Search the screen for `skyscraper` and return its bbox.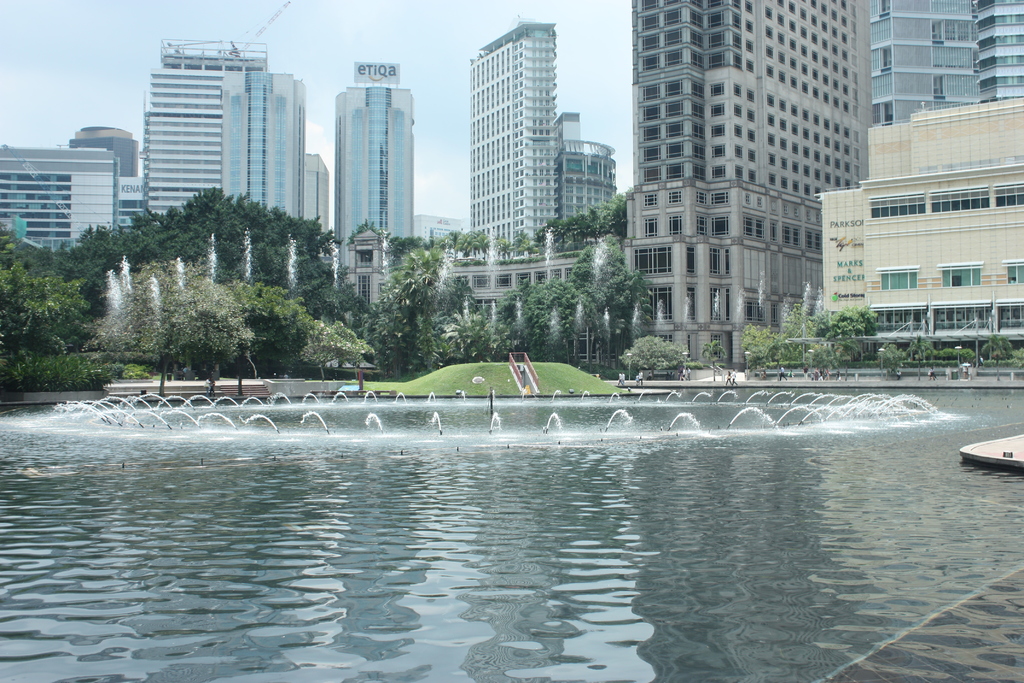
Found: [left=552, top=140, right=618, bottom=234].
